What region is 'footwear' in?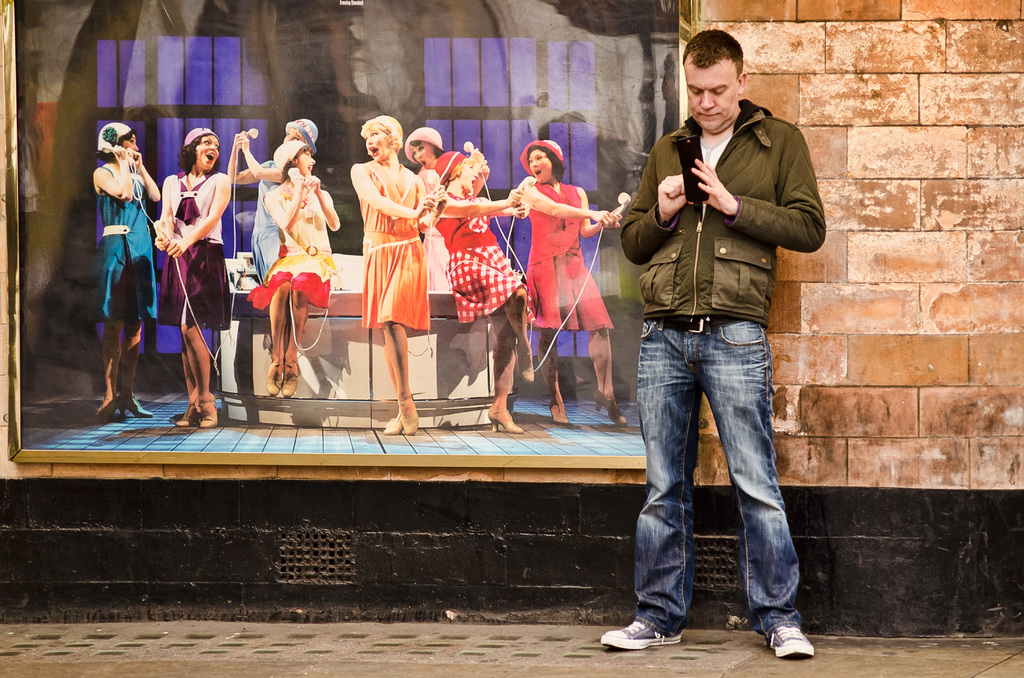
left=97, top=395, right=118, bottom=424.
